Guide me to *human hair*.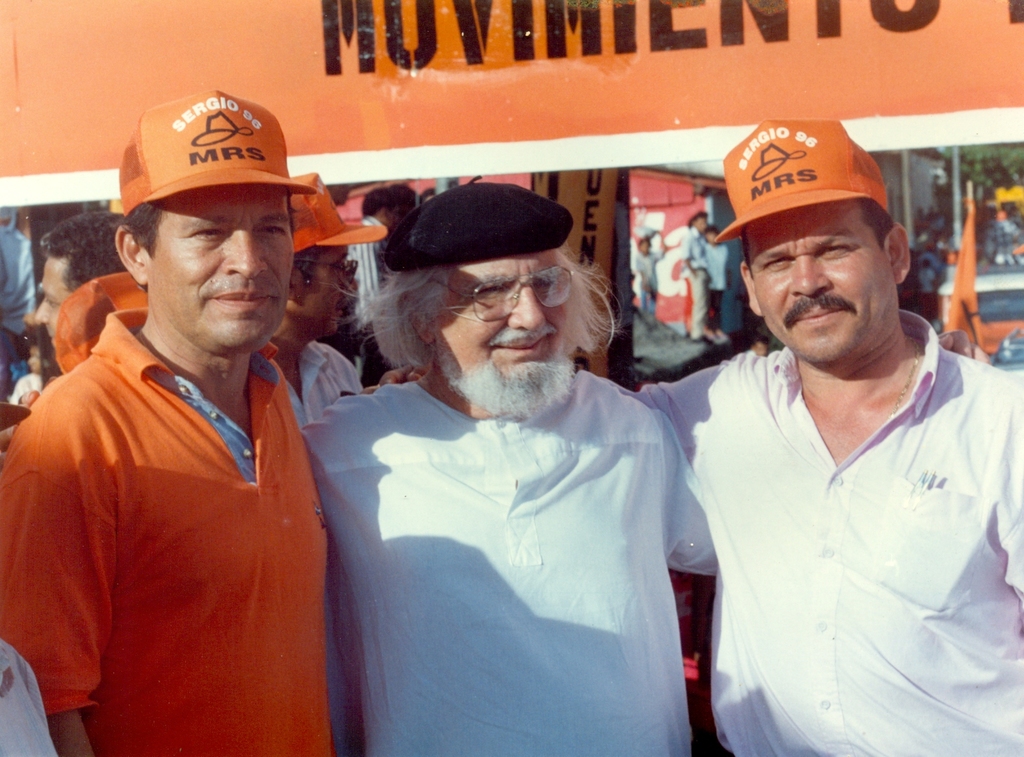
Guidance: box(120, 186, 304, 289).
